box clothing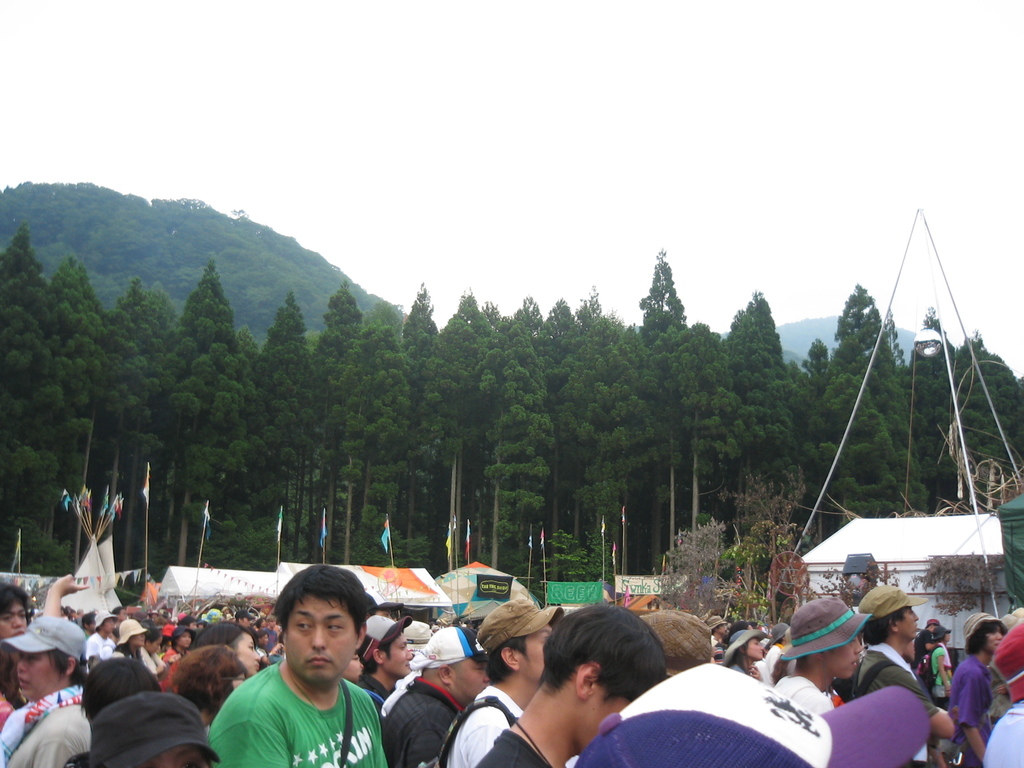
(440, 685, 536, 767)
